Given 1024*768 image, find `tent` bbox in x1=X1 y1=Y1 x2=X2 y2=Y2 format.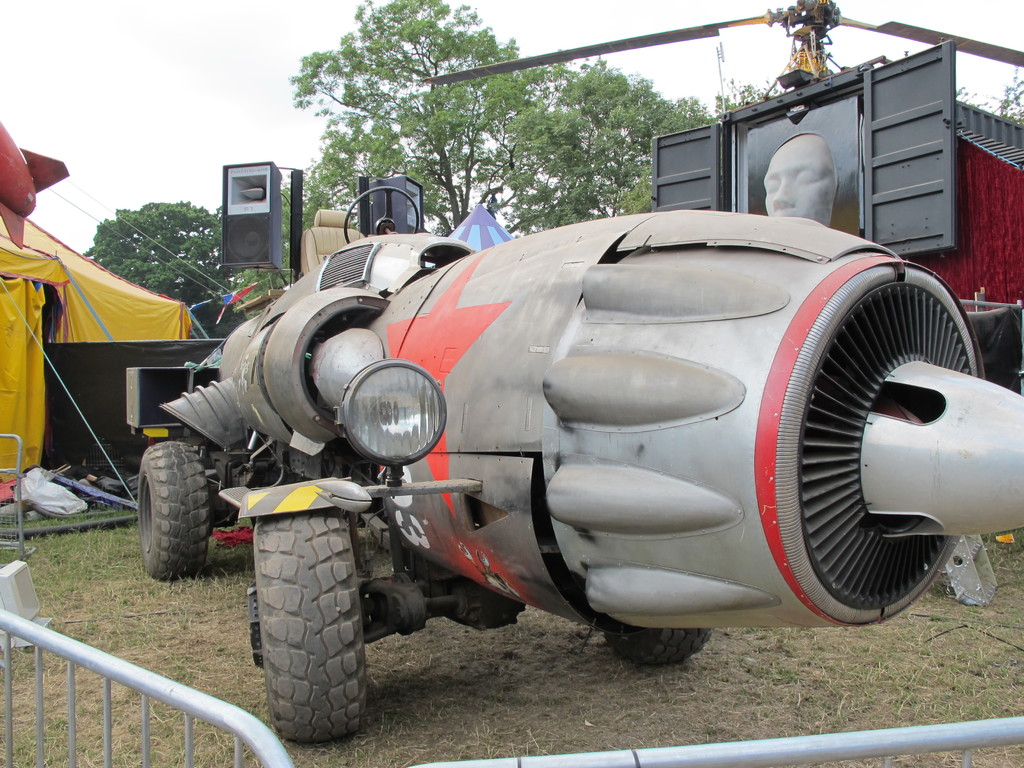
x1=0 y1=194 x2=200 y2=504.
